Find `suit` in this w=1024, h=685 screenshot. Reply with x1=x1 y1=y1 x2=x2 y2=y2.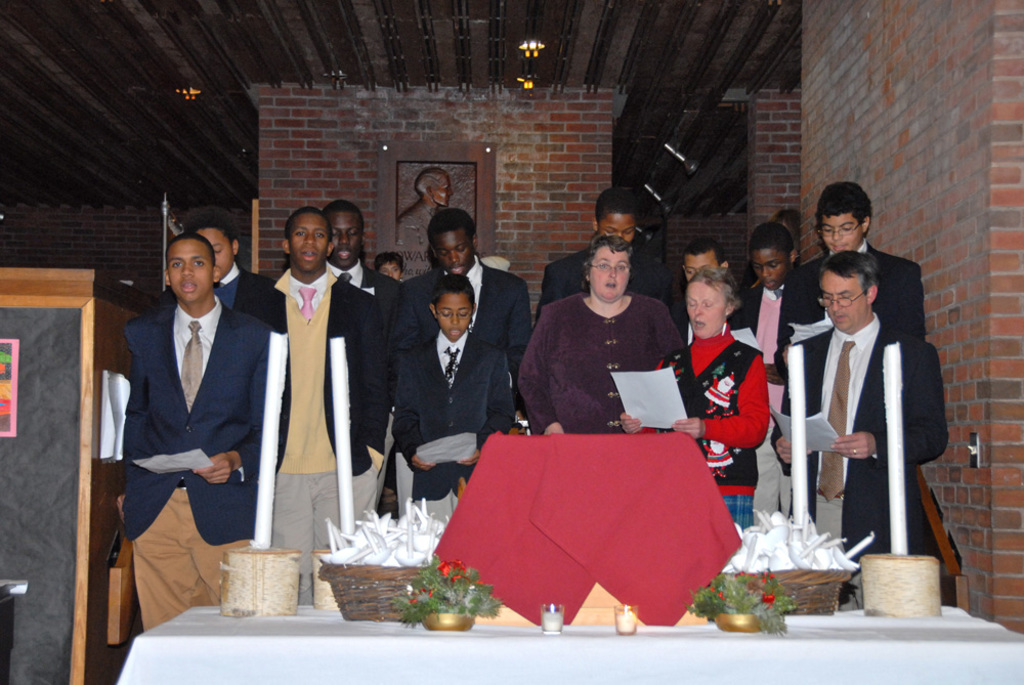
x1=784 y1=259 x2=945 y2=582.
